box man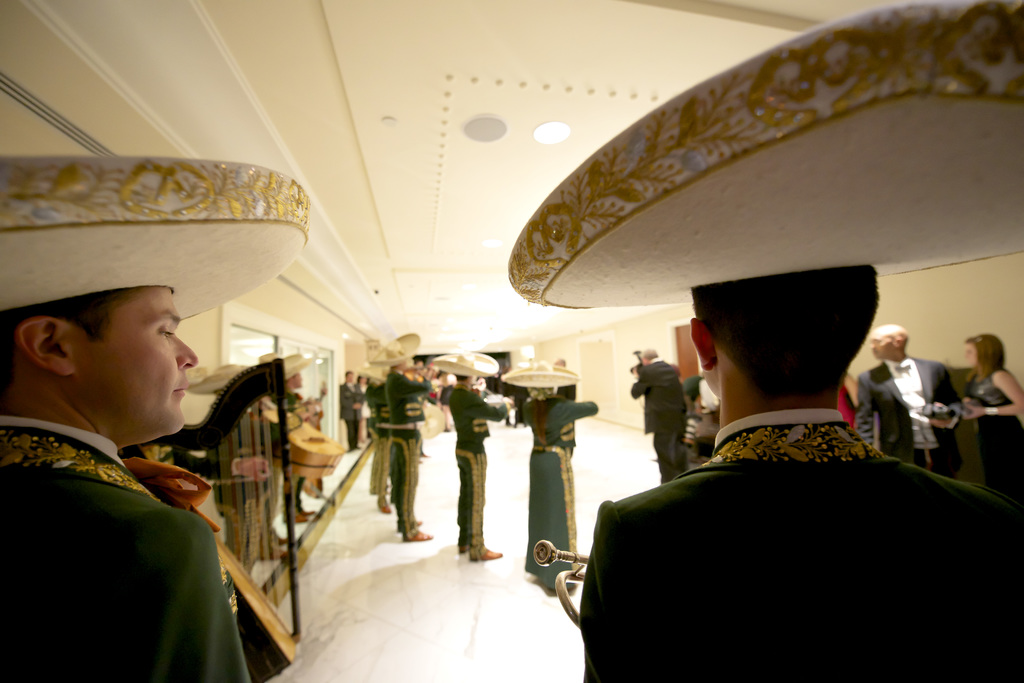
(x1=432, y1=350, x2=515, y2=561)
